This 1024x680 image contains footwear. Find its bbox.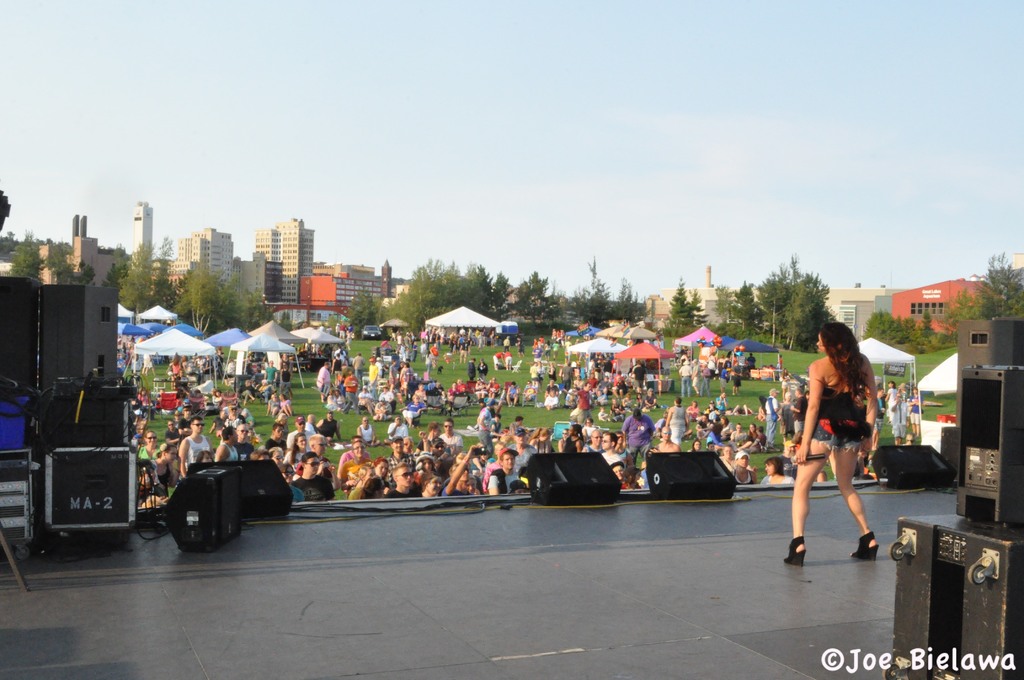
(852, 531, 879, 562).
